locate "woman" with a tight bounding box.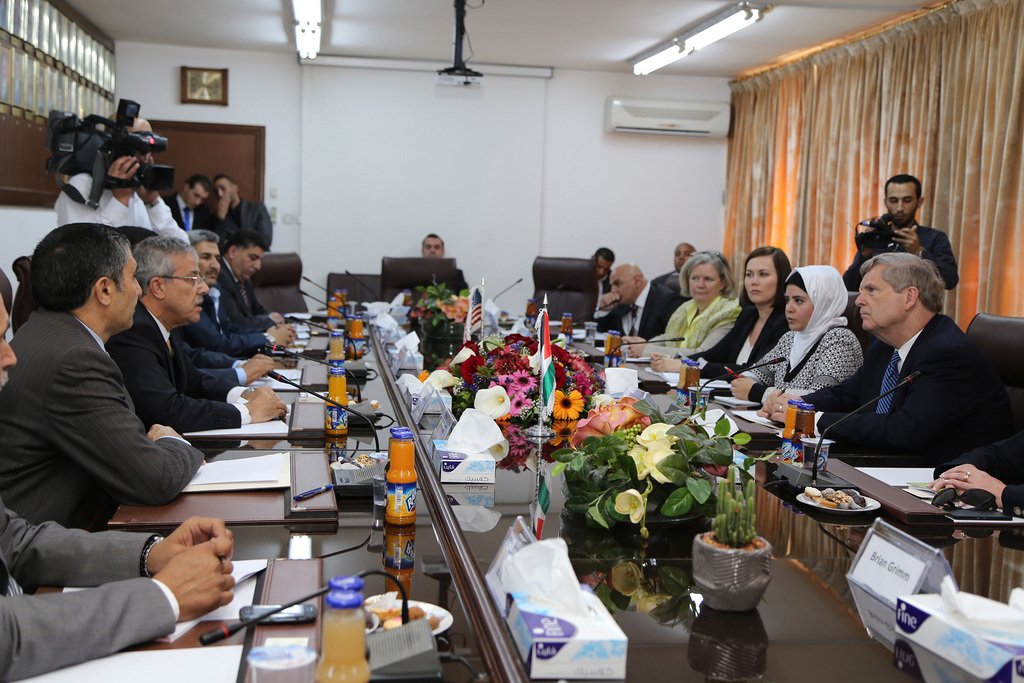
[left=620, top=245, right=742, bottom=363].
